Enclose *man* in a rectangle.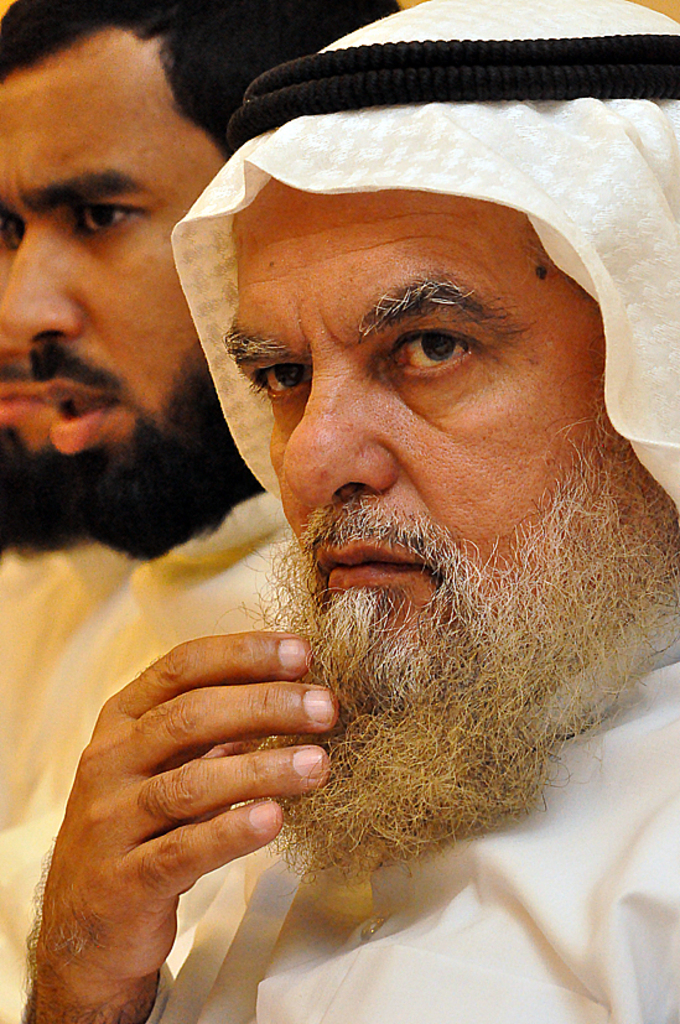
0 0 395 804.
